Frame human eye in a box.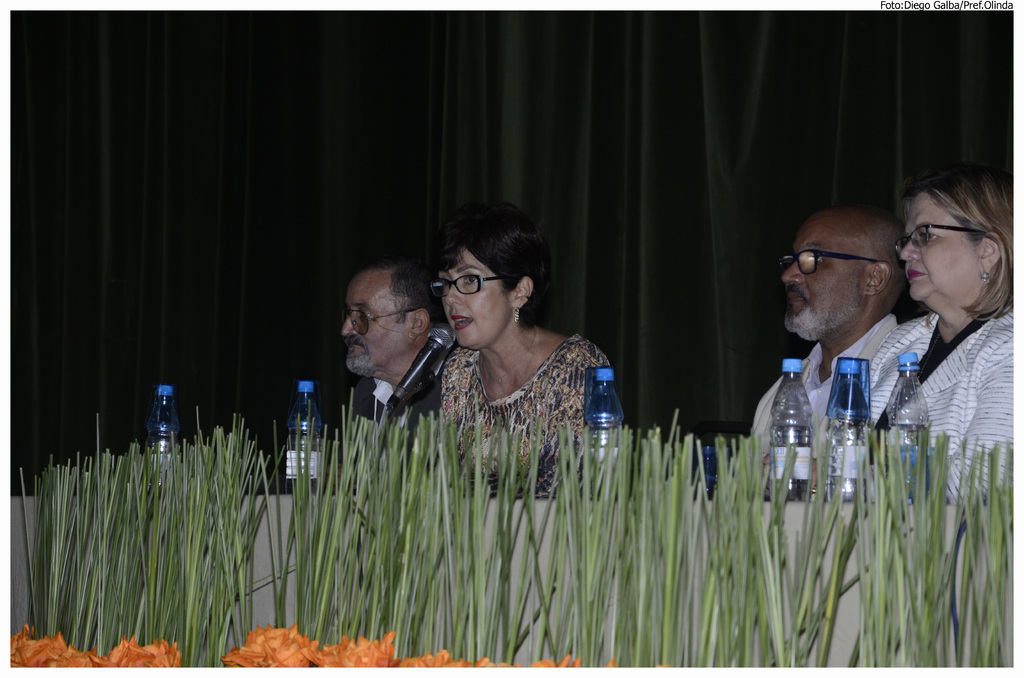
(352, 309, 373, 327).
